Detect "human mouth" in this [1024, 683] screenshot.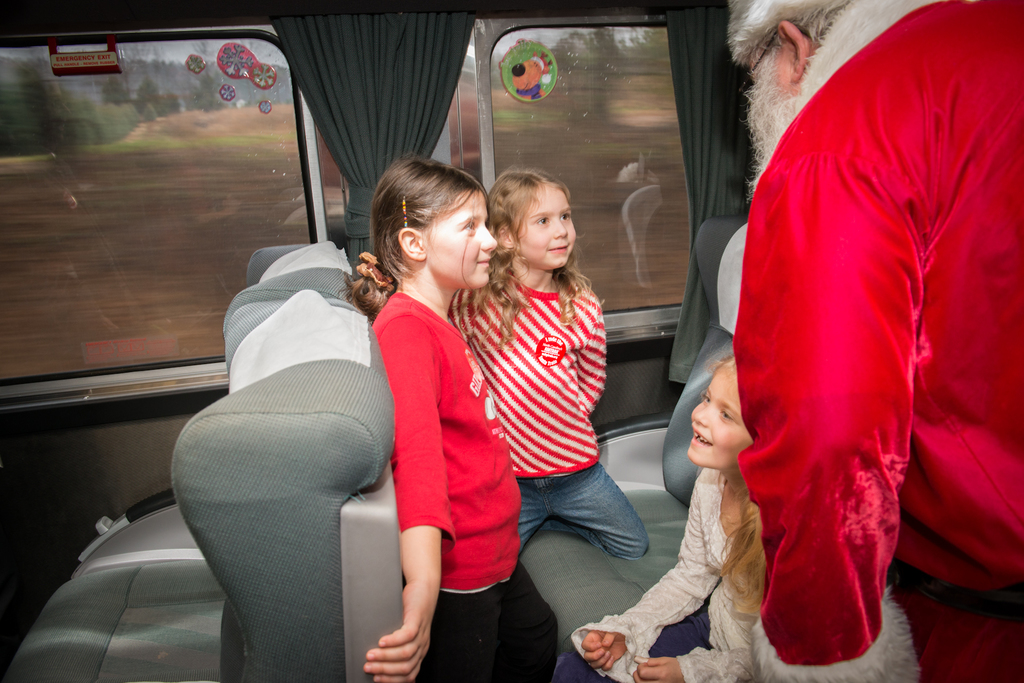
Detection: detection(548, 243, 570, 252).
